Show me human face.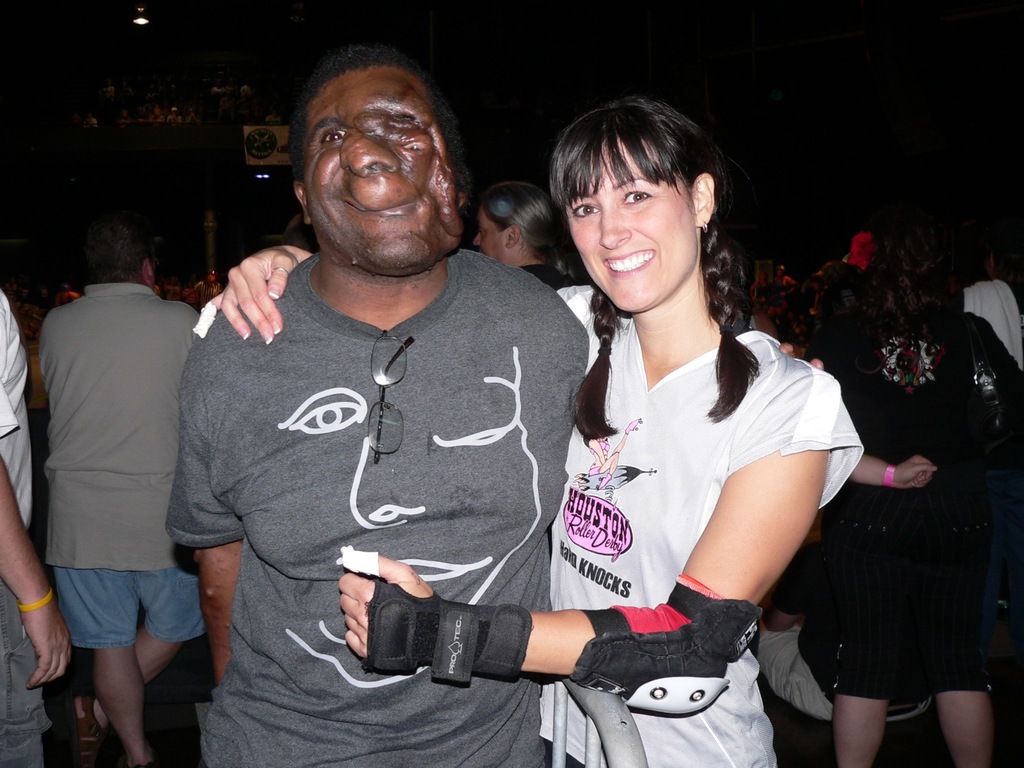
human face is here: box=[473, 211, 509, 266].
